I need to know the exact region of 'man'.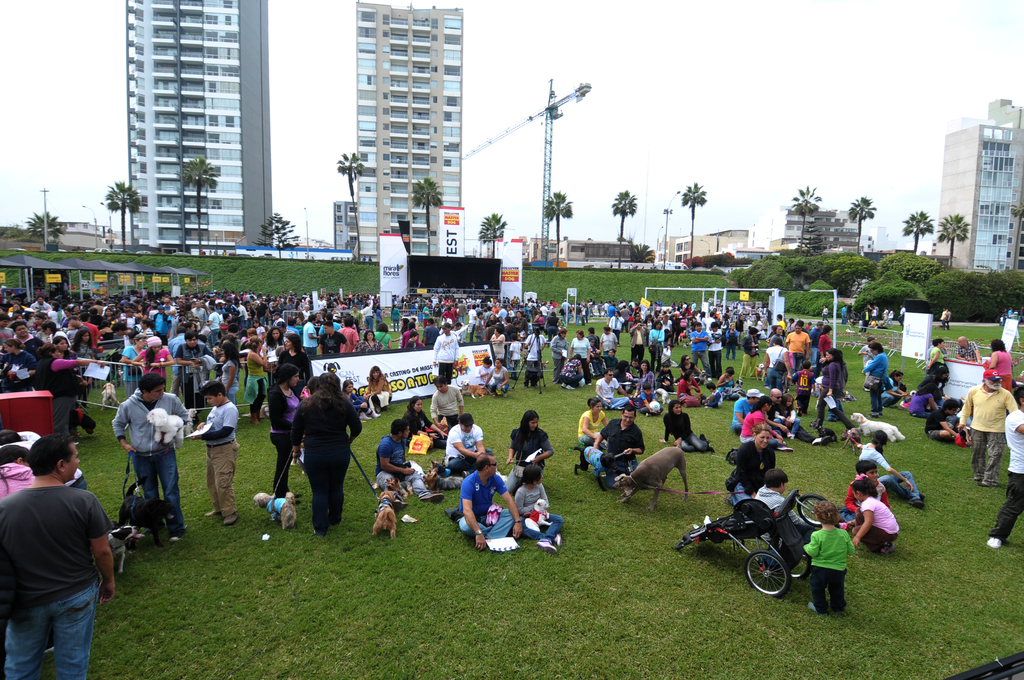
Region: 174/327/208/404.
